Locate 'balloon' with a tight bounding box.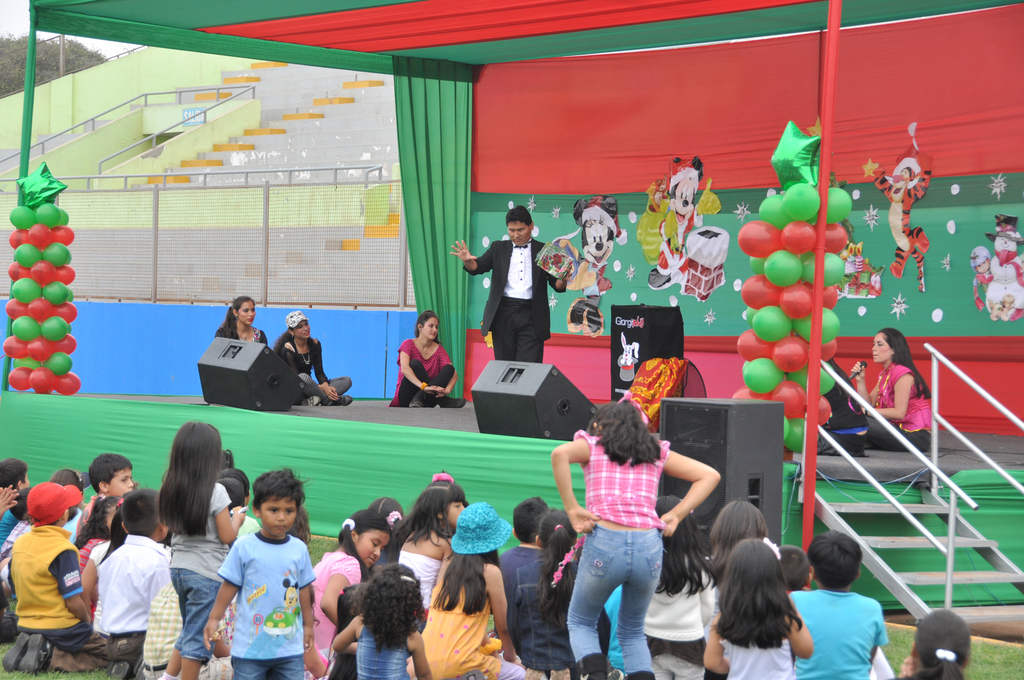
bbox=[816, 394, 831, 428].
